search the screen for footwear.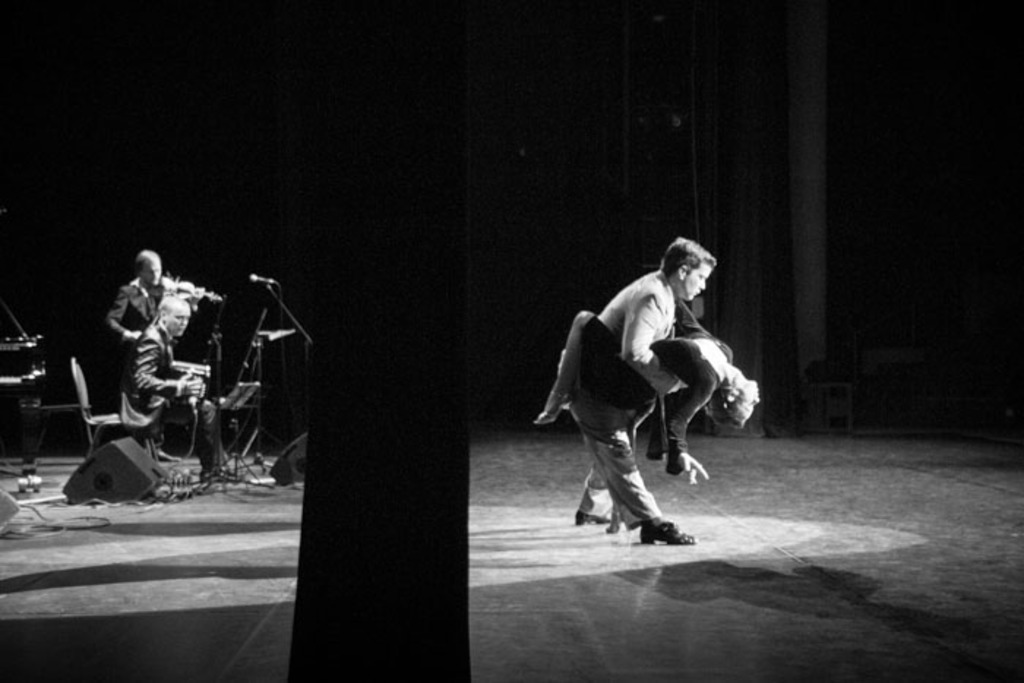
Found at <bbox>639, 521, 696, 544</bbox>.
